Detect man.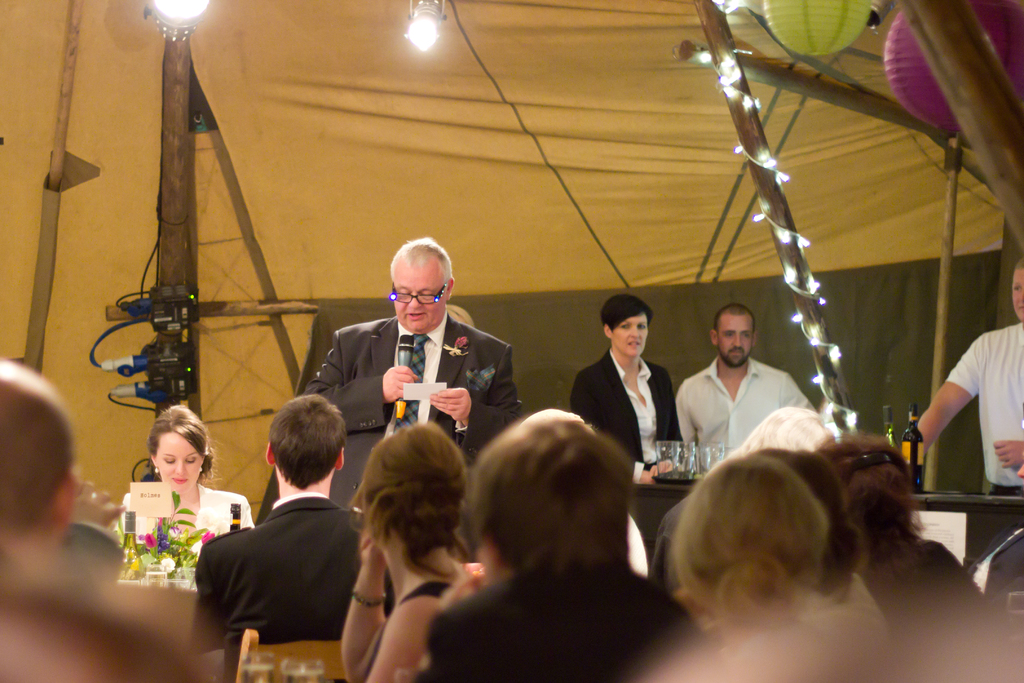
Detected at (x1=675, y1=303, x2=816, y2=472).
